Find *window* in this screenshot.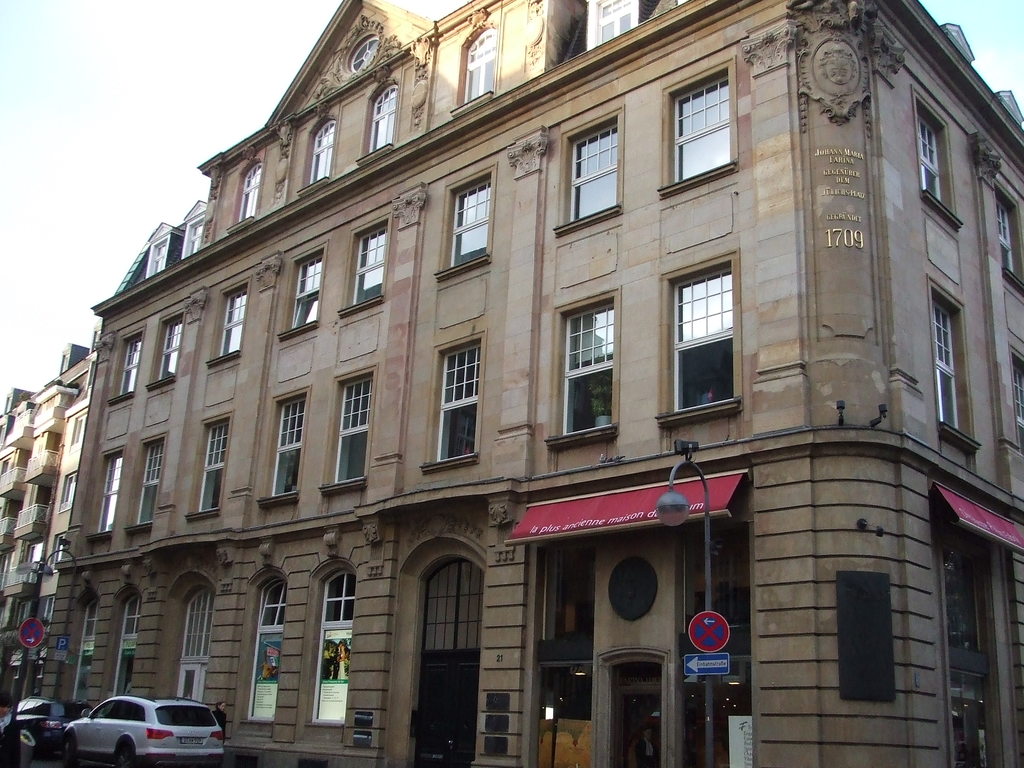
The bounding box for *window* is locate(138, 440, 164, 524).
